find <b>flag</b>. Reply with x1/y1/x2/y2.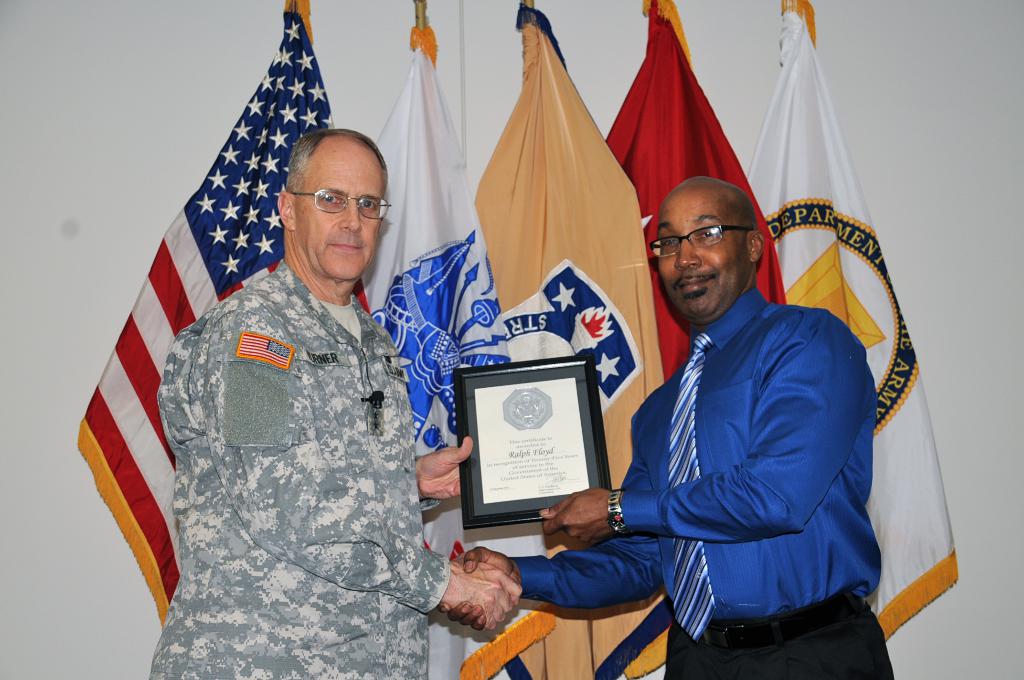
79/56/344/629.
